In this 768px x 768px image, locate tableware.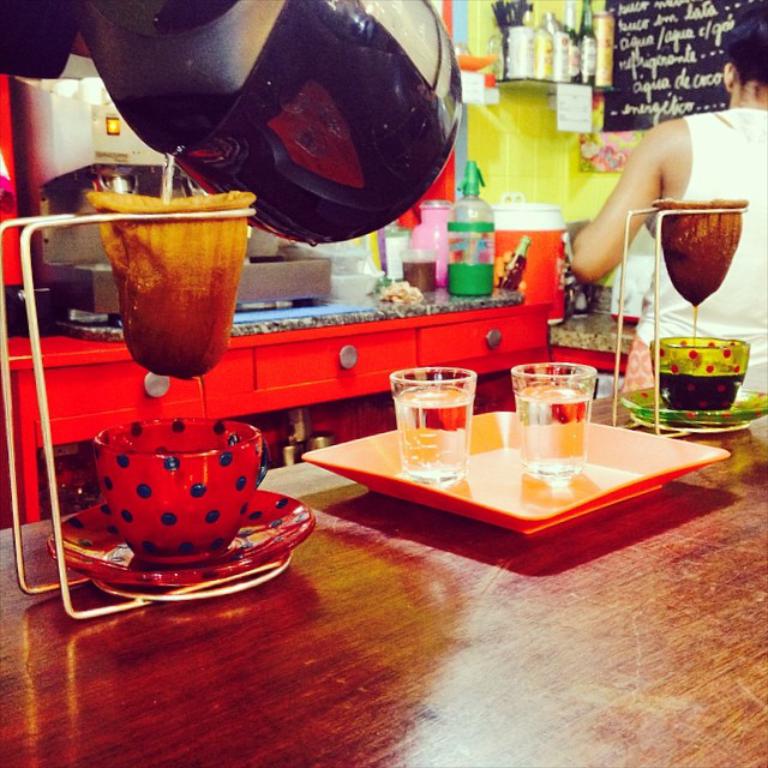
Bounding box: 49:492:310:590.
